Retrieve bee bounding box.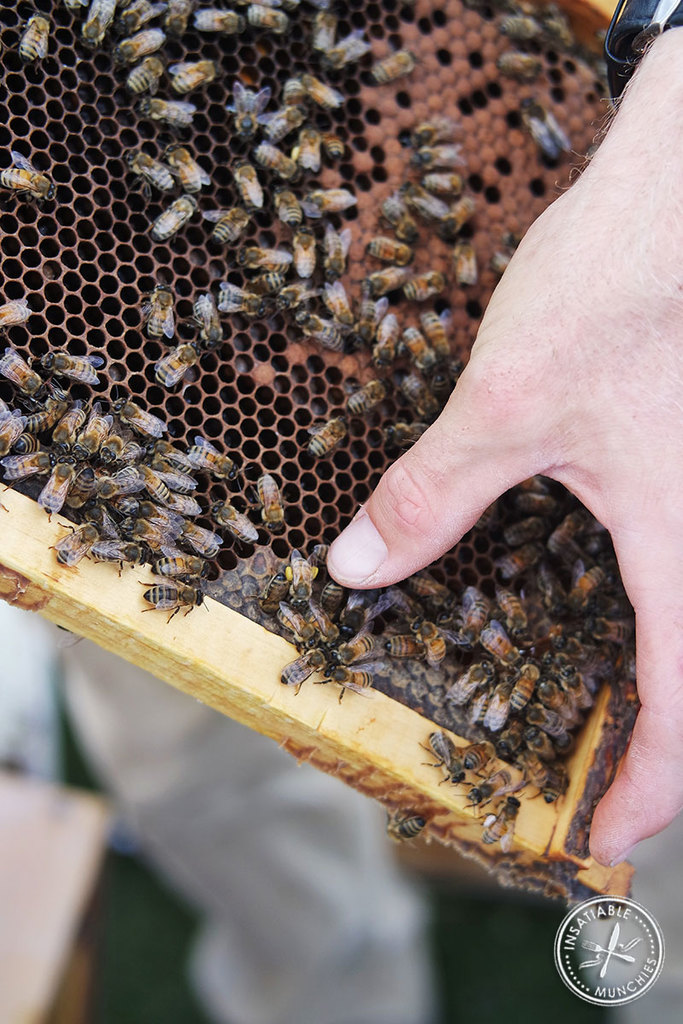
Bounding box: x1=548 y1=521 x2=591 y2=567.
